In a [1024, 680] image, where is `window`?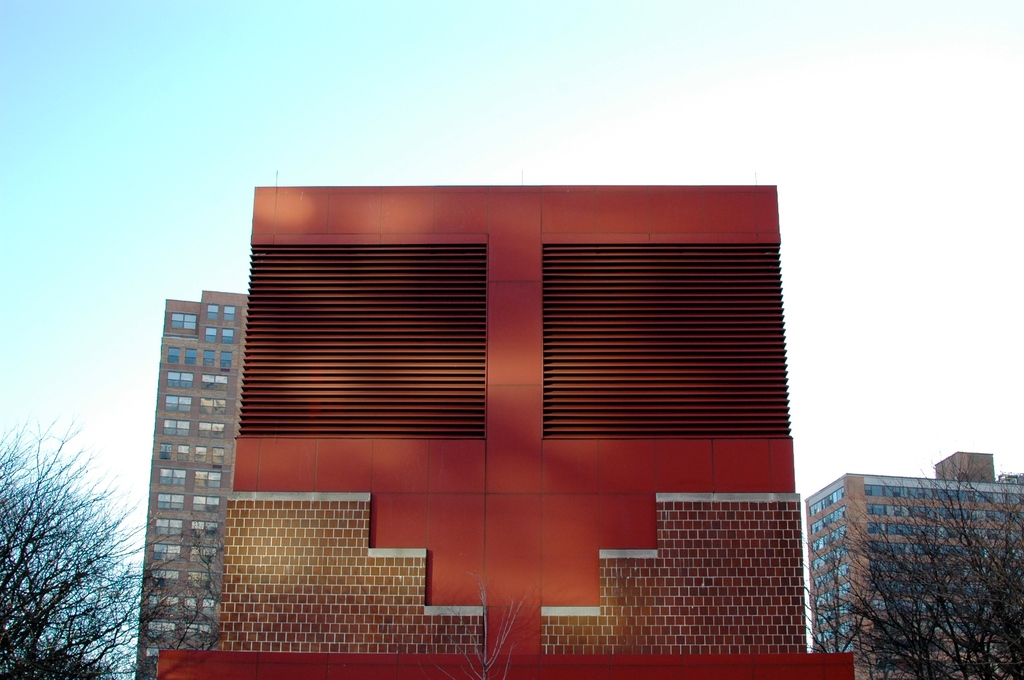
crop(946, 490, 957, 501).
